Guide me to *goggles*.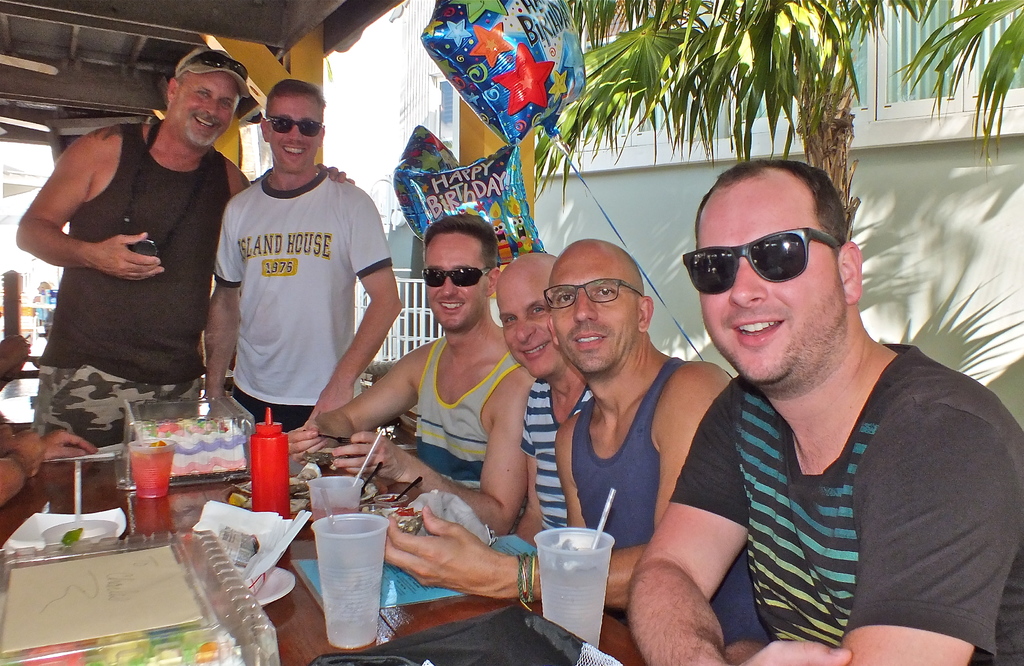
Guidance: [left=262, top=113, right=325, bottom=136].
